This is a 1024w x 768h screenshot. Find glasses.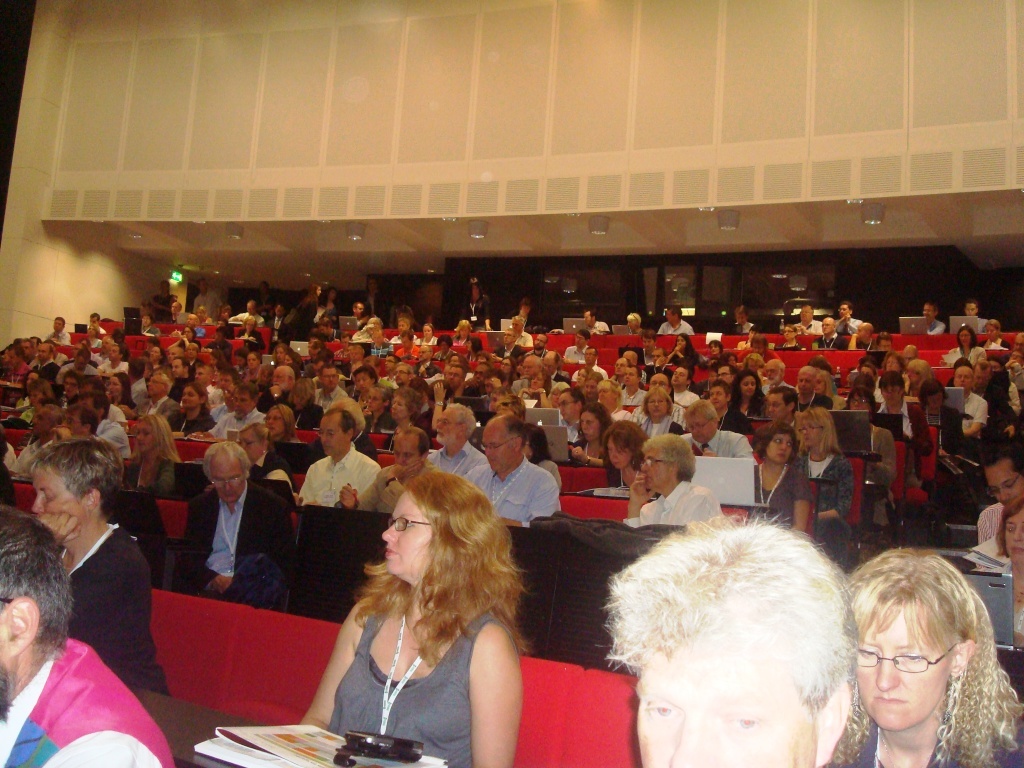
Bounding box: 539/340/544/346.
